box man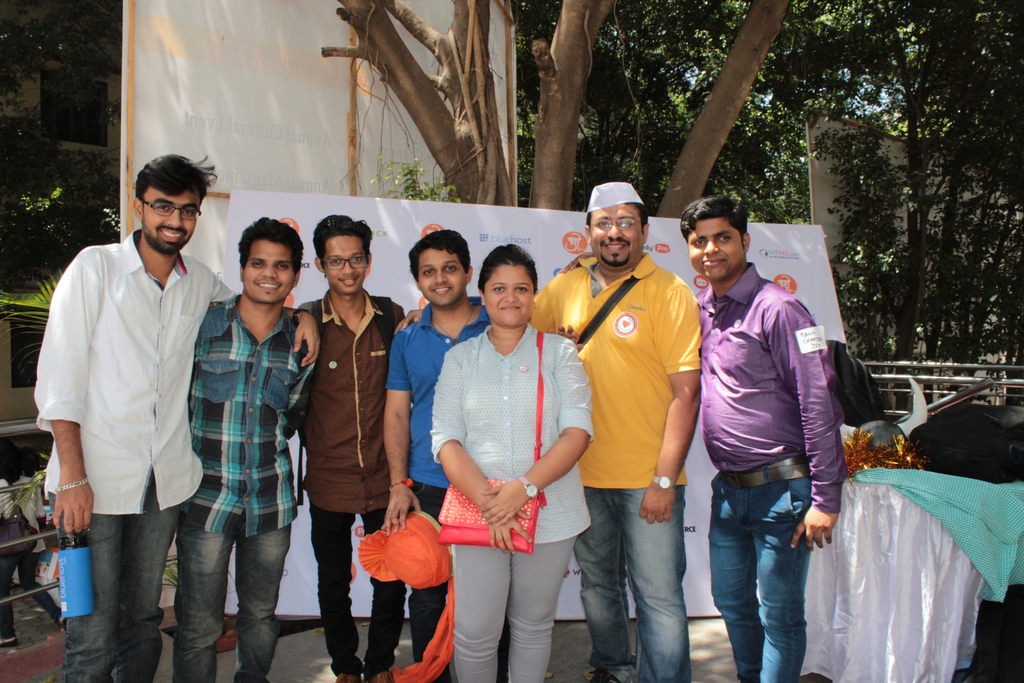
<bbox>418, 247, 594, 682</bbox>
